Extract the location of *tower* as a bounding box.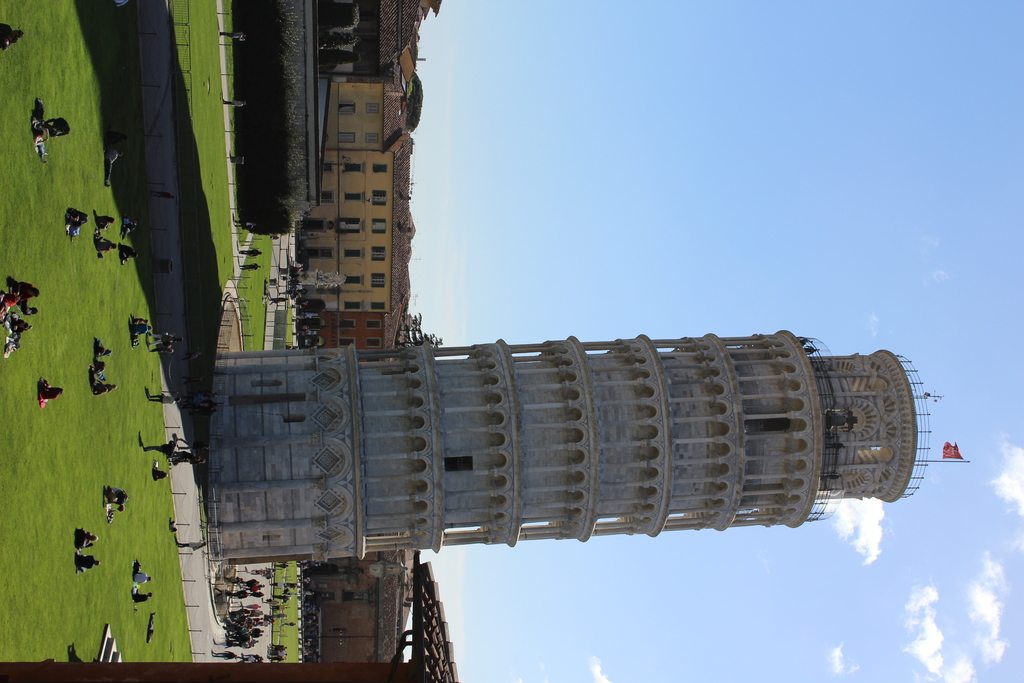
{"x1": 202, "y1": 178, "x2": 900, "y2": 582}.
